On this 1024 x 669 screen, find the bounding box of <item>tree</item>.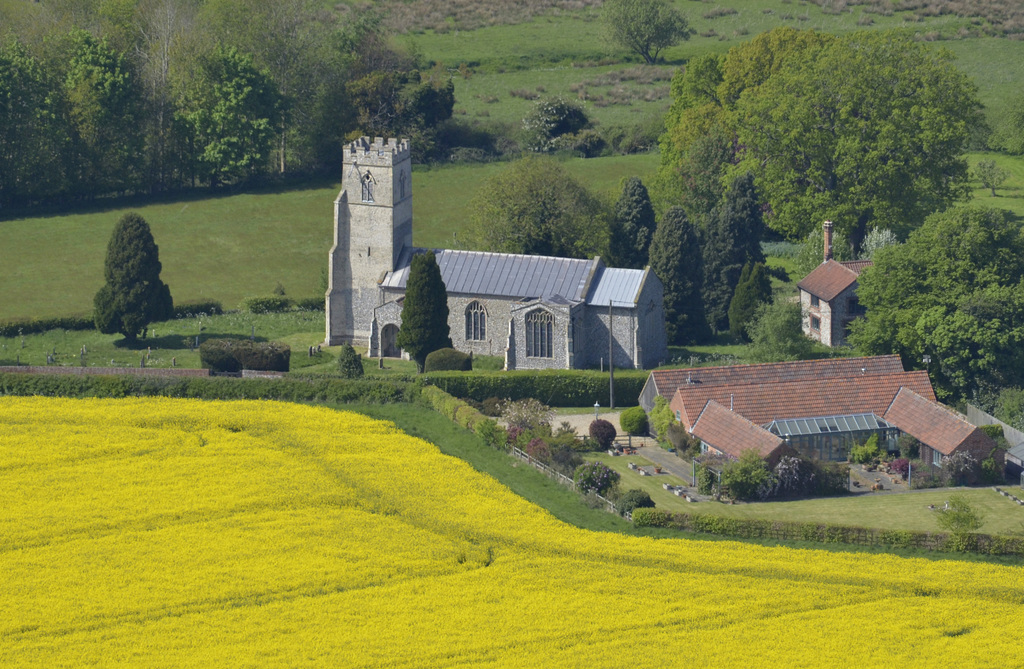
Bounding box: BBox(600, 0, 694, 65).
